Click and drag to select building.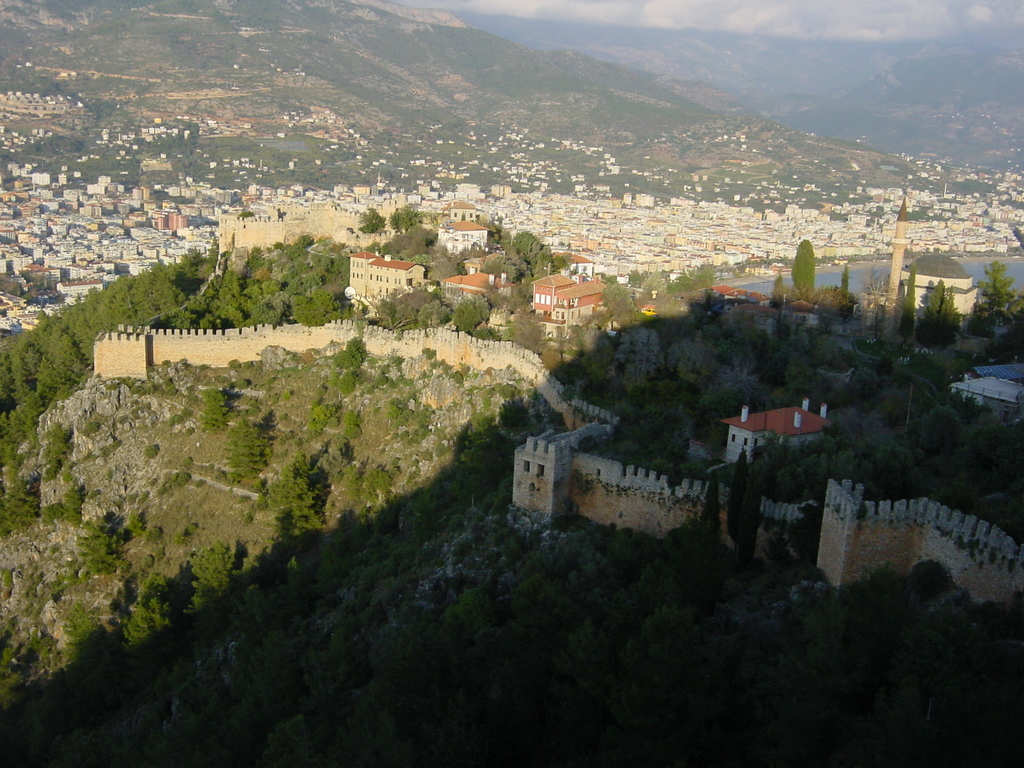
Selection: locate(445, 260, 512, 303).
